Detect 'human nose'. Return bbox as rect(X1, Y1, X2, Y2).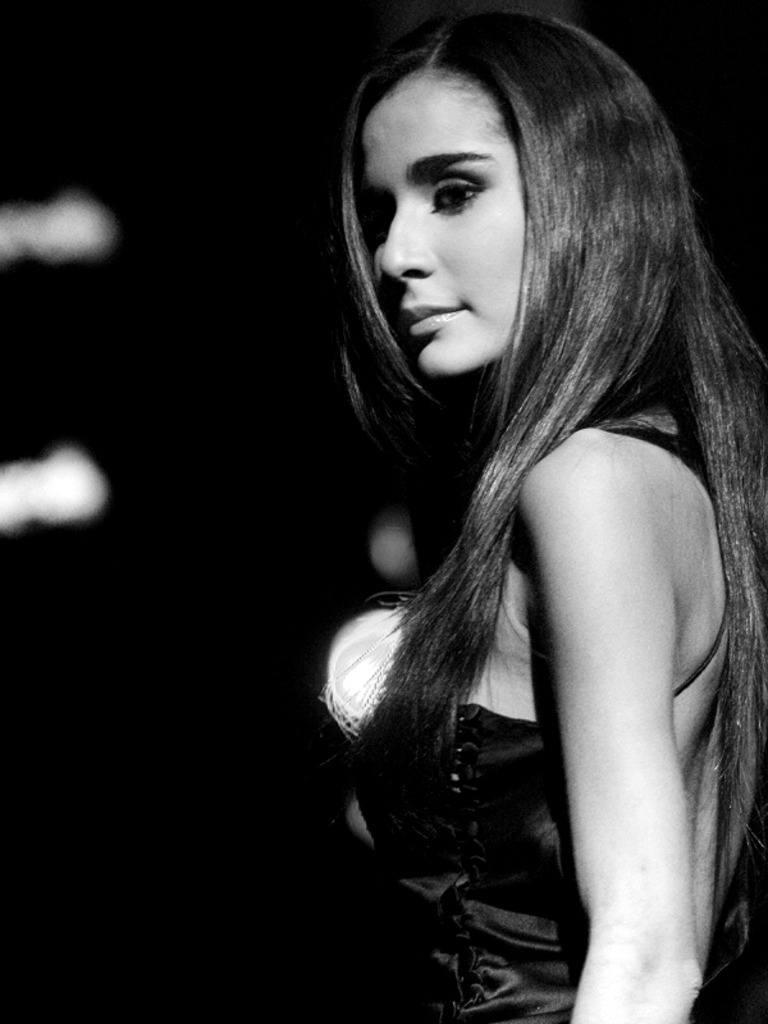
rect(378, 195, 433, 283).
